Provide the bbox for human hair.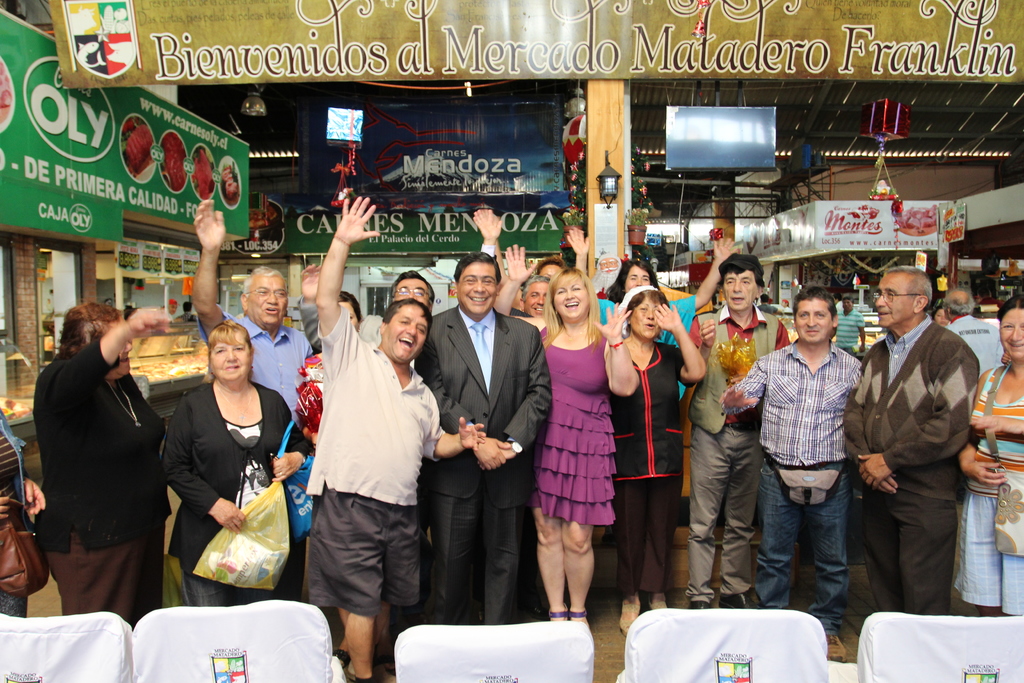
792:289:835:324.
